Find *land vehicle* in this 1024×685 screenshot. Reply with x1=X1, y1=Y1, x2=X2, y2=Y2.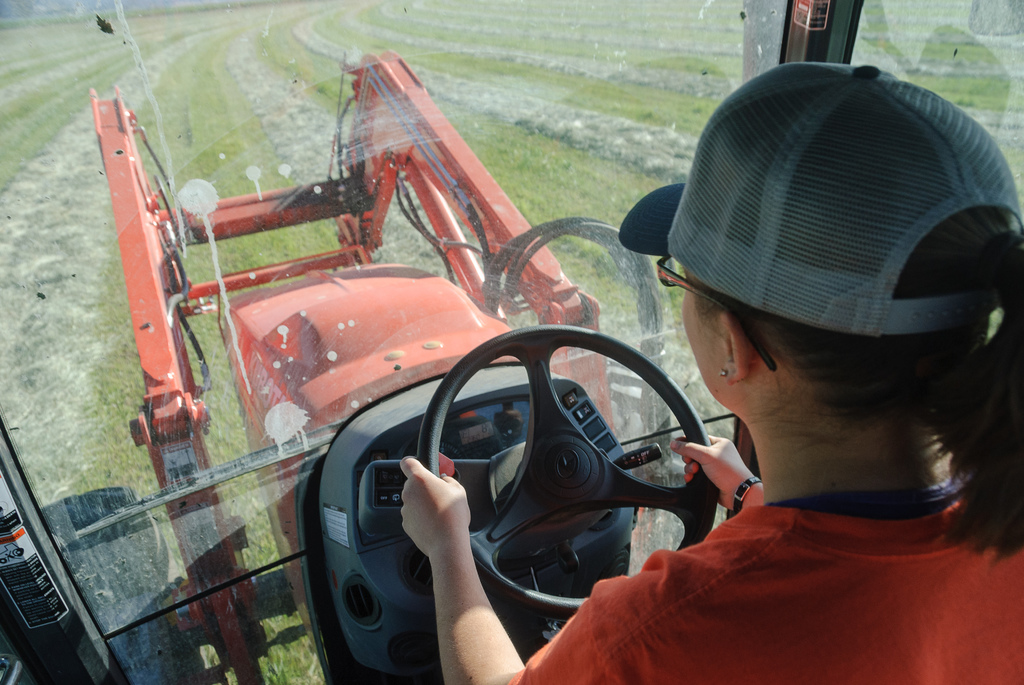
x1=0, y1=0, x2=1023, y2=684.
